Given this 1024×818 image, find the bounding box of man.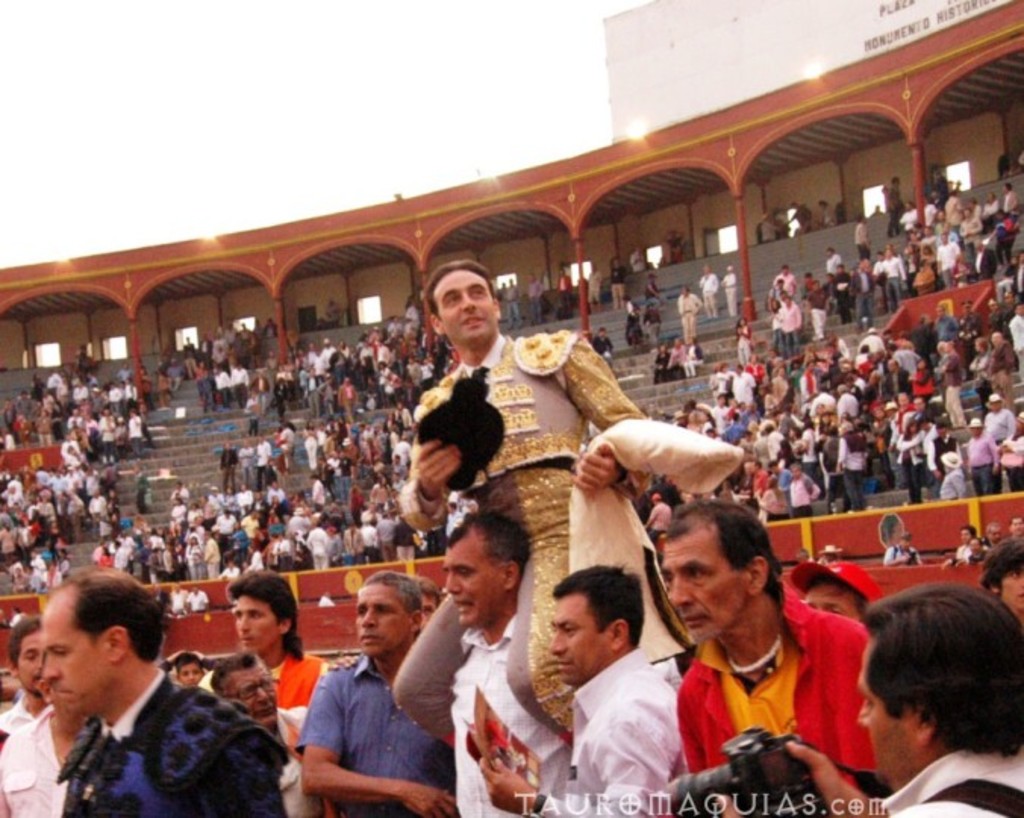
l=553, t=267, r=574, b=323.
